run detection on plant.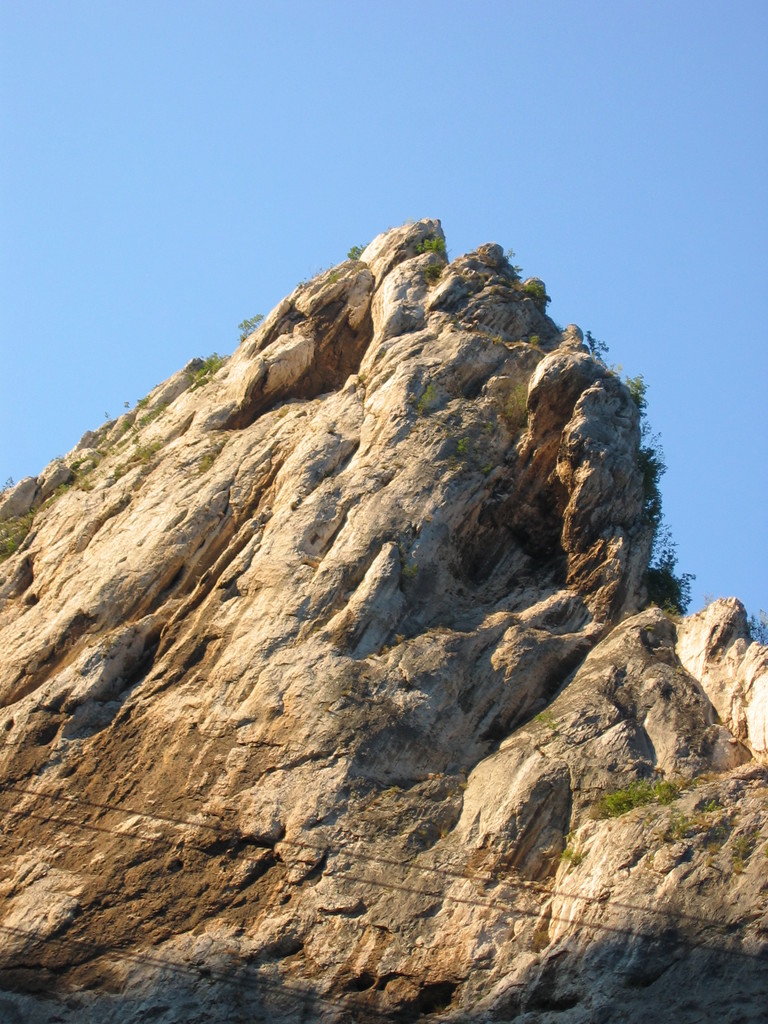
Result: region(457, 779, 469, 789).
